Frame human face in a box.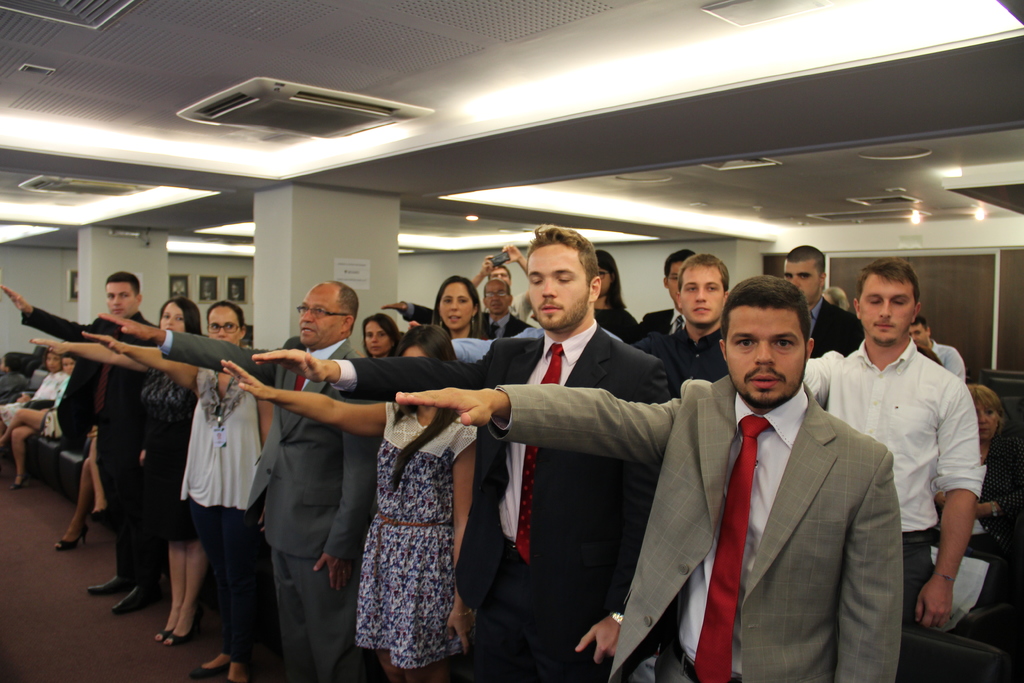
157, 304, 189, 336.
